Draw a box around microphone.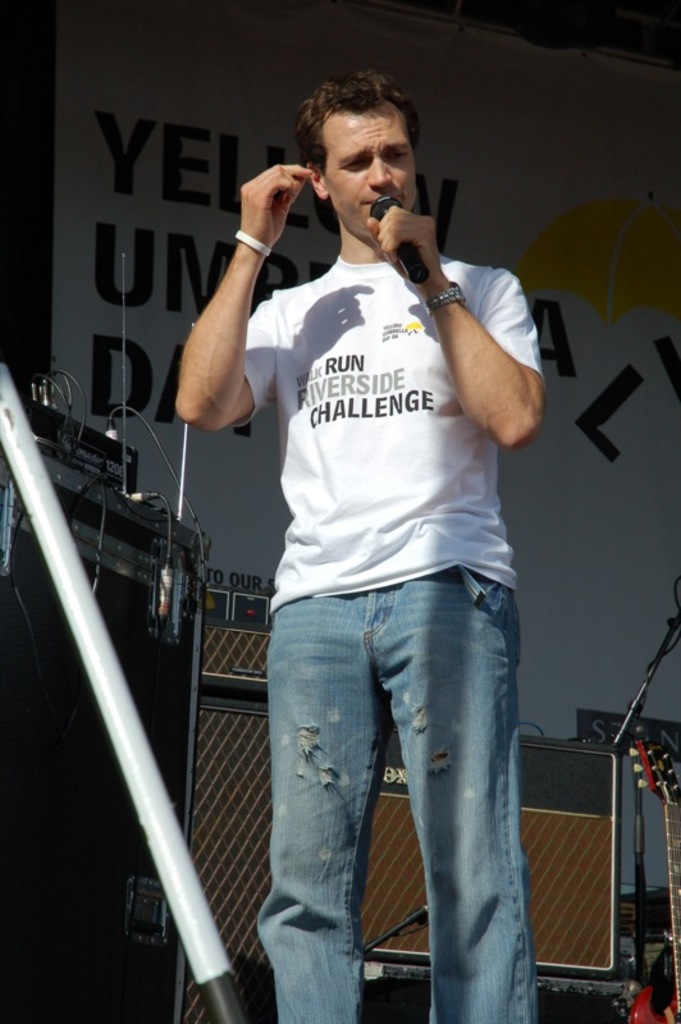
Rect(365, 204, 472, 271).
